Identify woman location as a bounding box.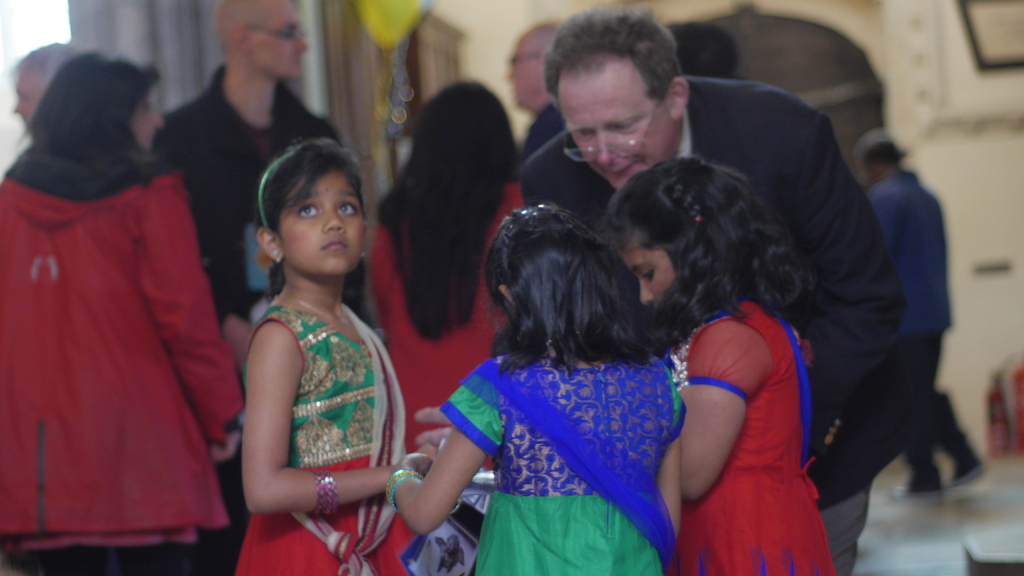
(0,54,249,575).
